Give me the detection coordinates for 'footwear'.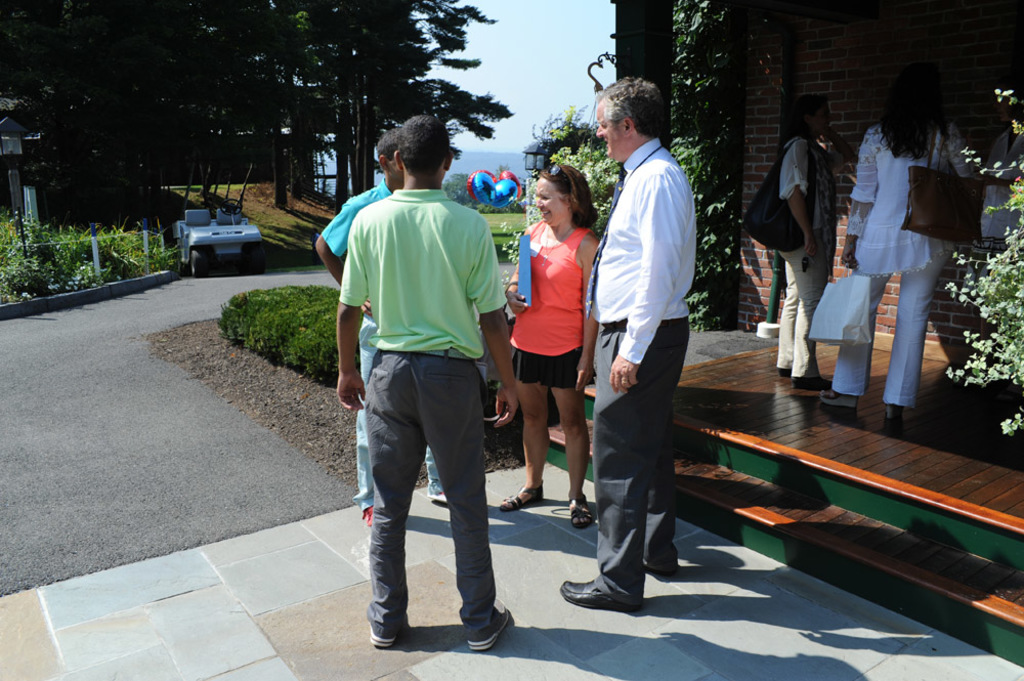
794, 371, 834, 390.
